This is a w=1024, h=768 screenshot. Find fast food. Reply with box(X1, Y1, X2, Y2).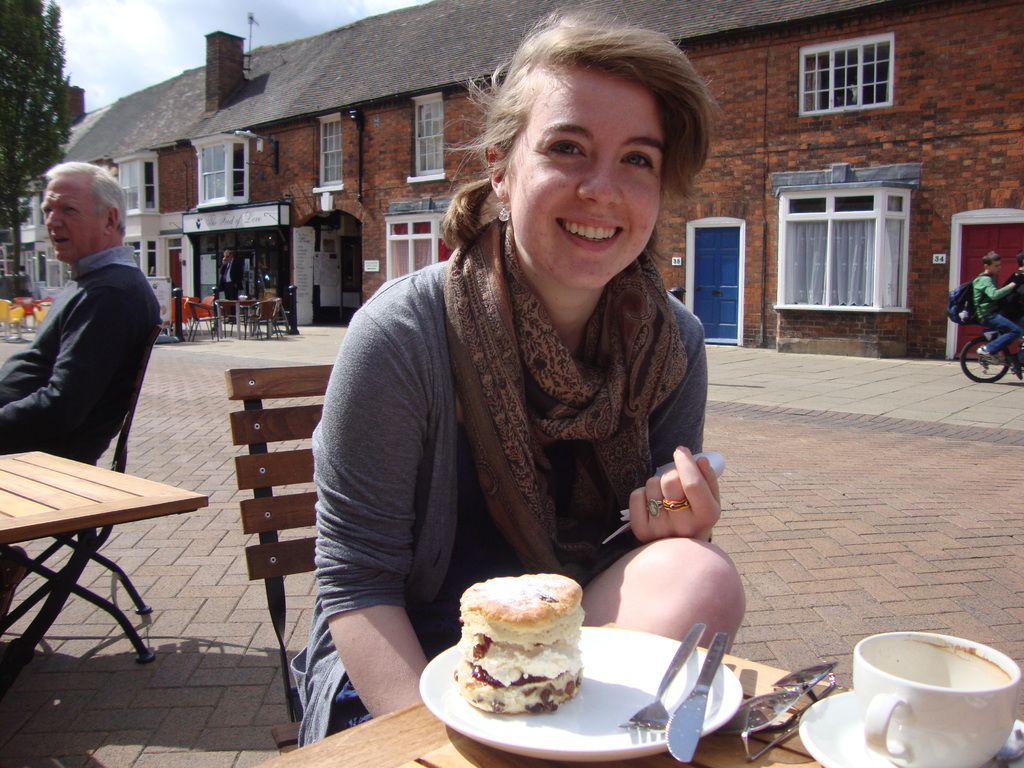
box(450, 576, 596, 721).
